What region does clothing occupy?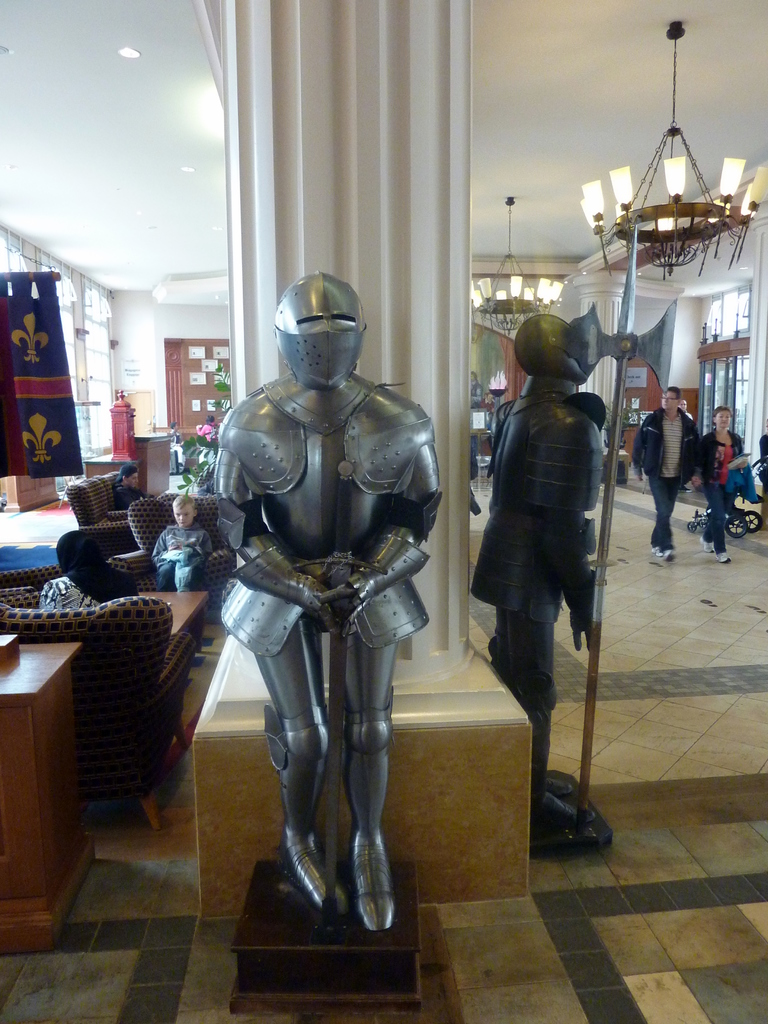
[193,422,212,436].
